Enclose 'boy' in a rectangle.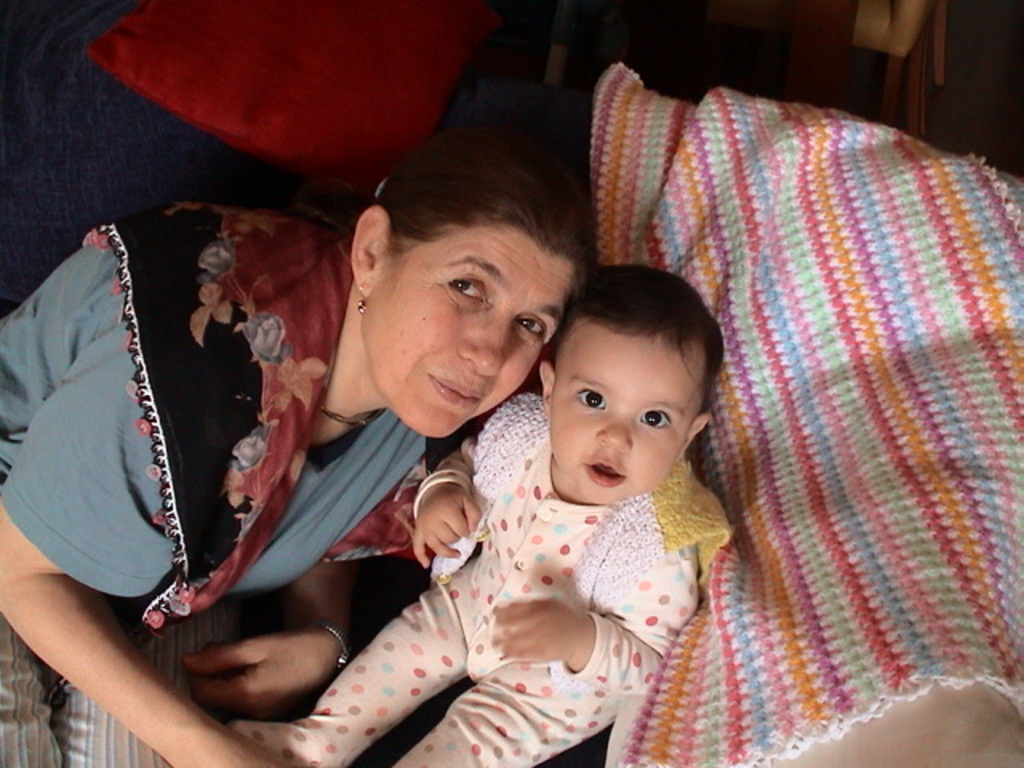
rect(179, 259, 726, 766).
